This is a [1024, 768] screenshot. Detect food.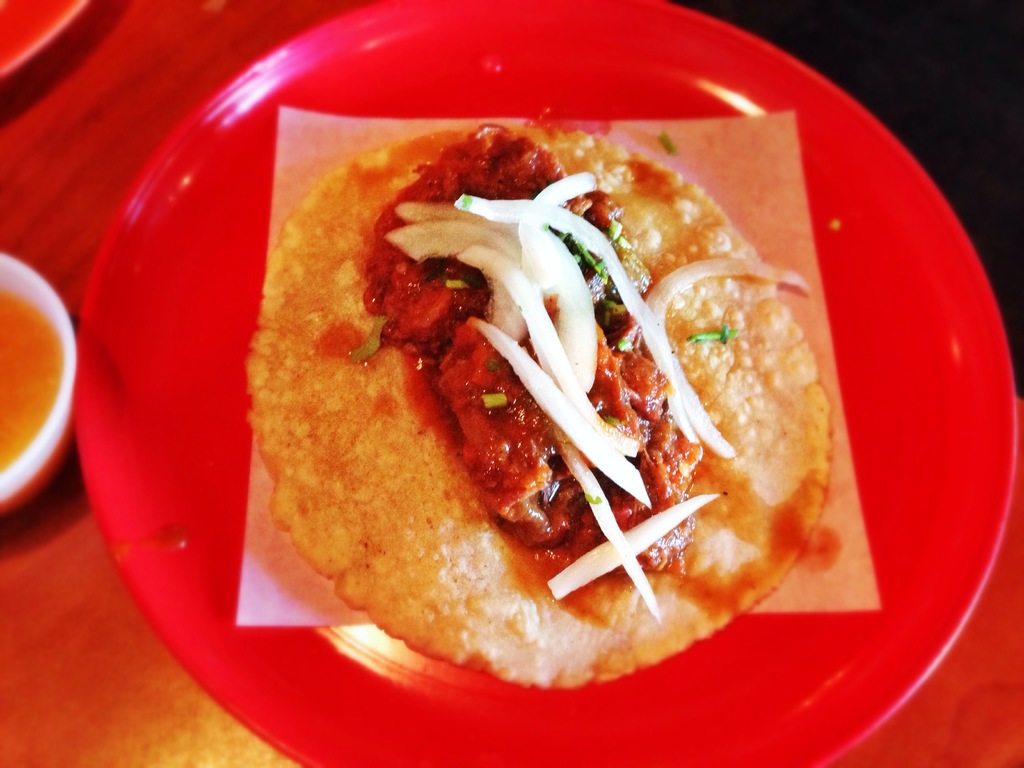
locate(244, 90, 824, 669).
